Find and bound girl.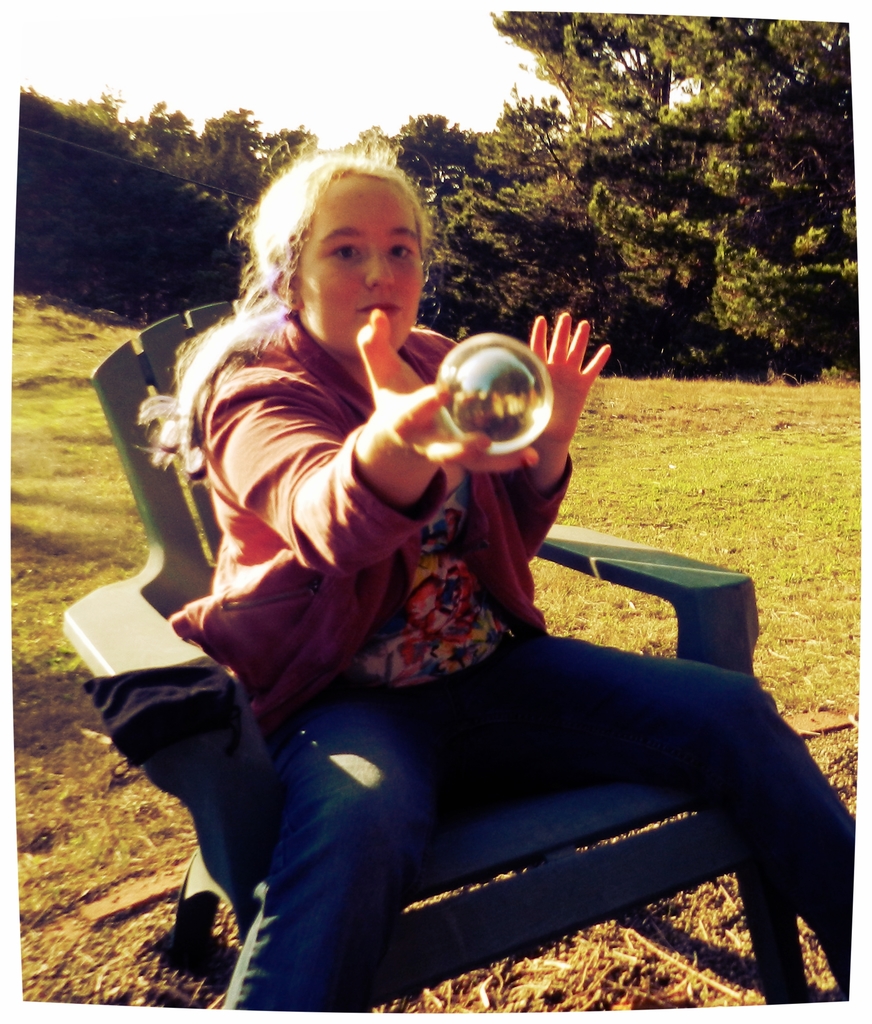
Bound: (136,122,855,1009).
